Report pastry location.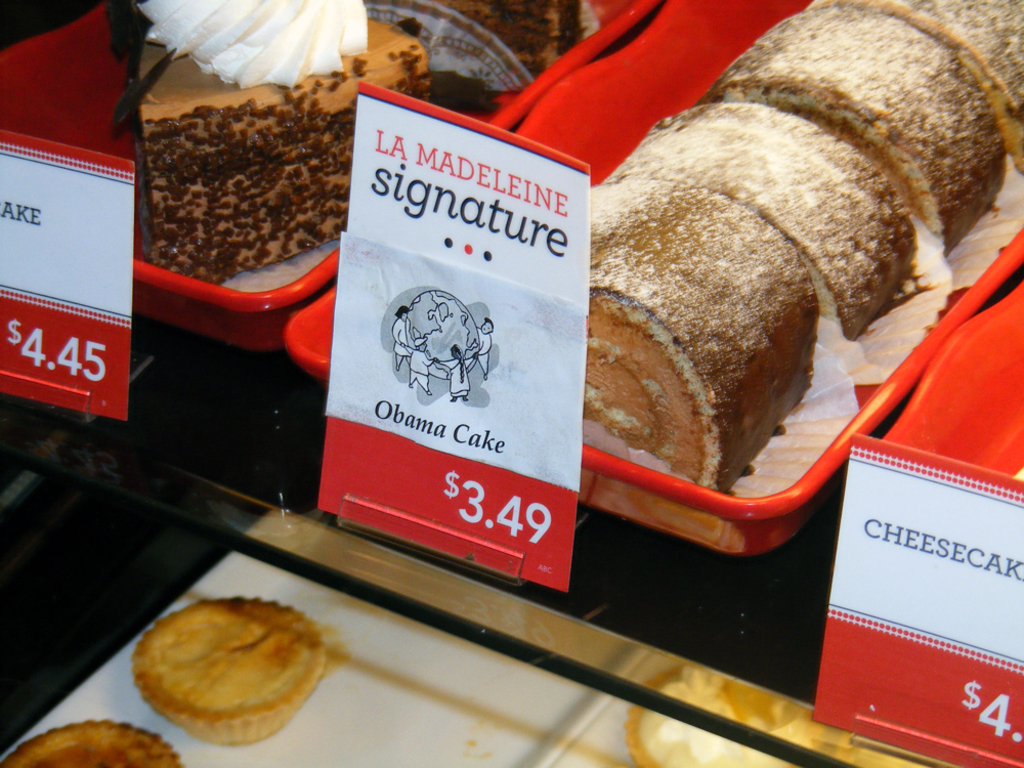
Report: box=[0, 716, 195, 767].
